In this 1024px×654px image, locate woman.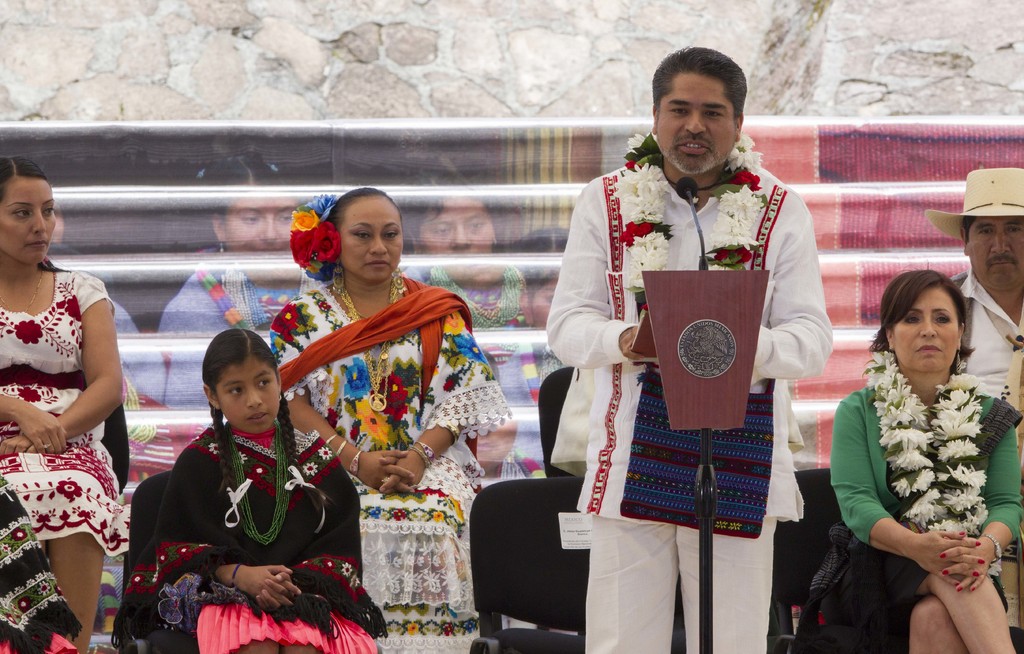
Bounding box: BBox(792, 270, 1023, 653).
